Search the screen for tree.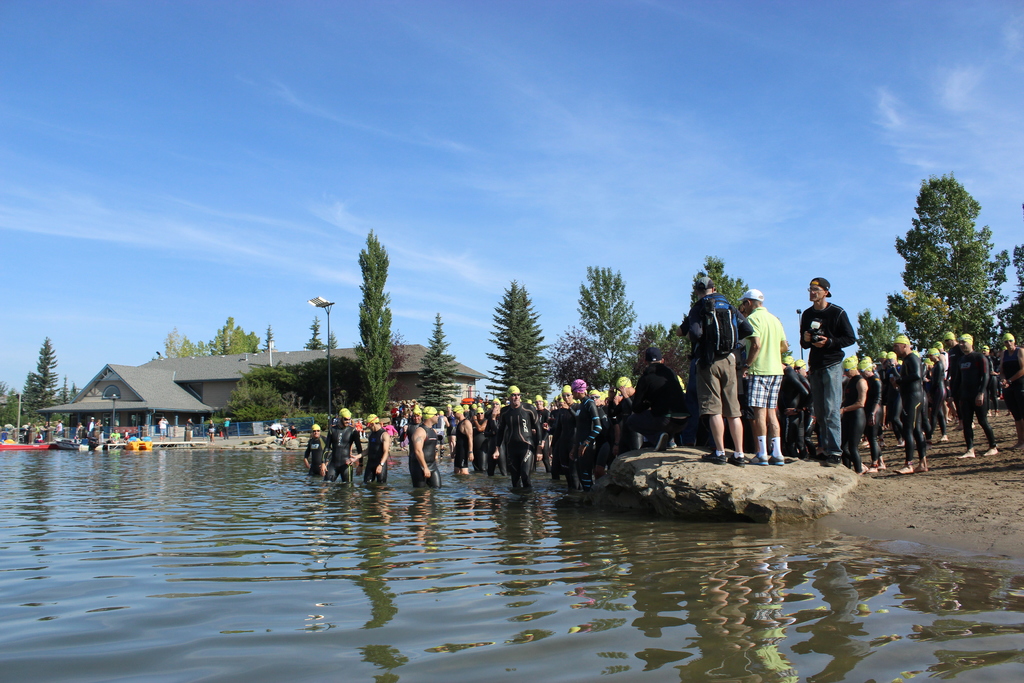
Found at 230, 345, 369, 425.
